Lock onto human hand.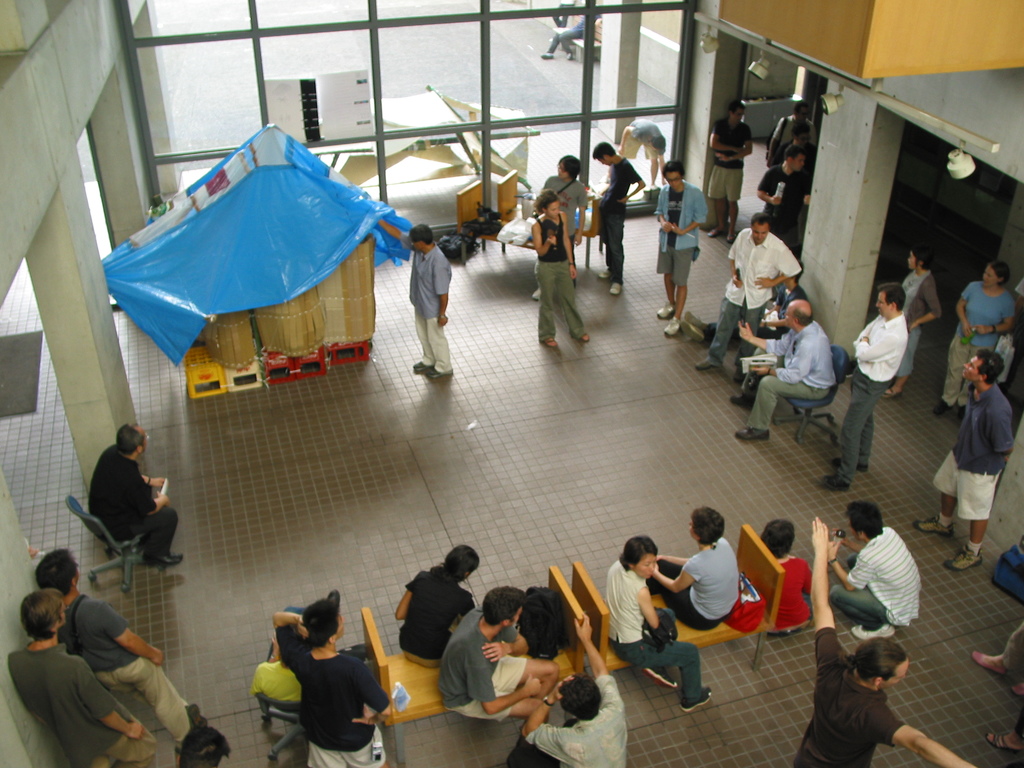
Locked: x1=440, y1=316, x2=451, y2=328.
